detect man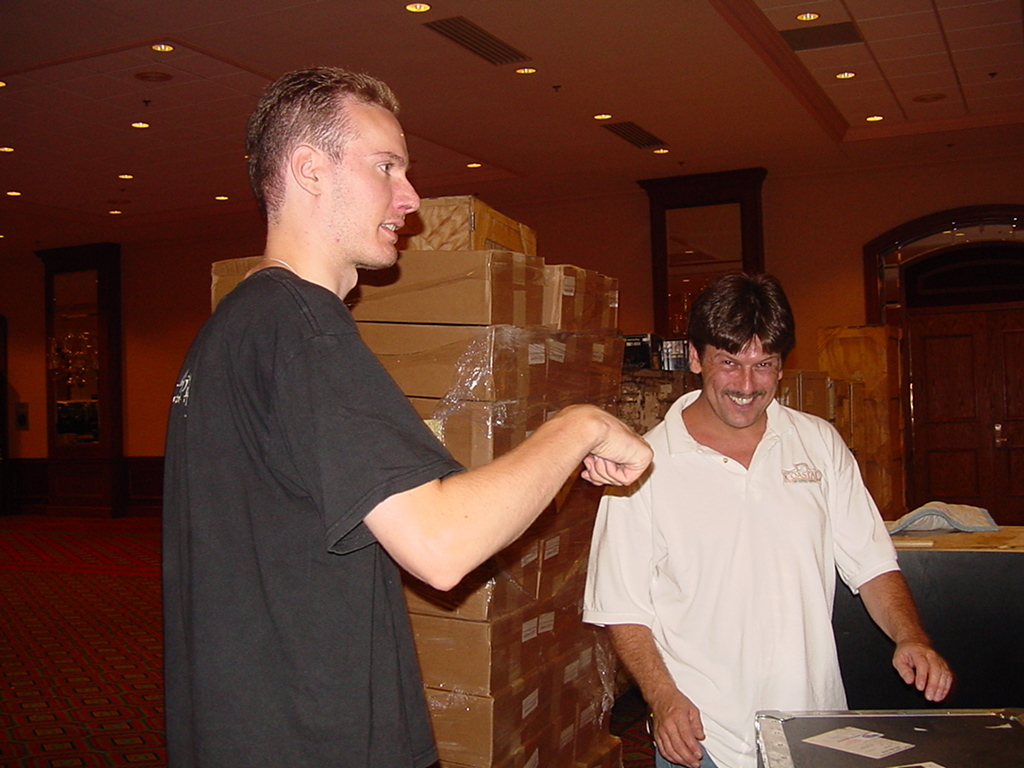
[left=164, top=67, right=653, bottom=767]
